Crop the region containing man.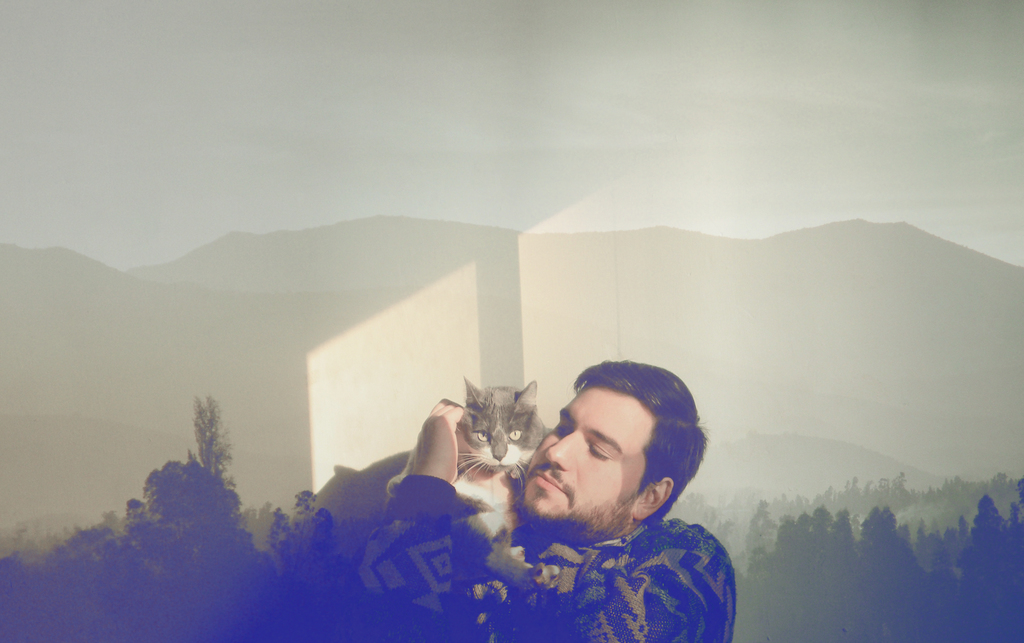
Crop region: [left=429, top=368, right=712, bottom=604].
